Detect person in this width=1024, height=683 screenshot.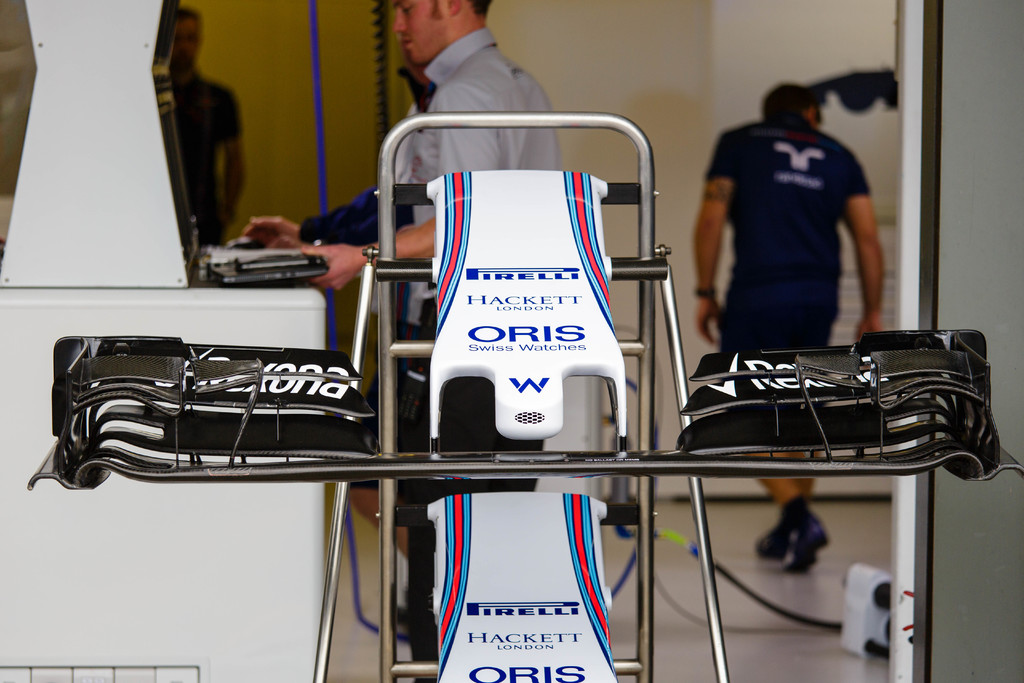
Detection: {"x1": 691, "y1": 77, "x2": 887, "y2": 579}.
